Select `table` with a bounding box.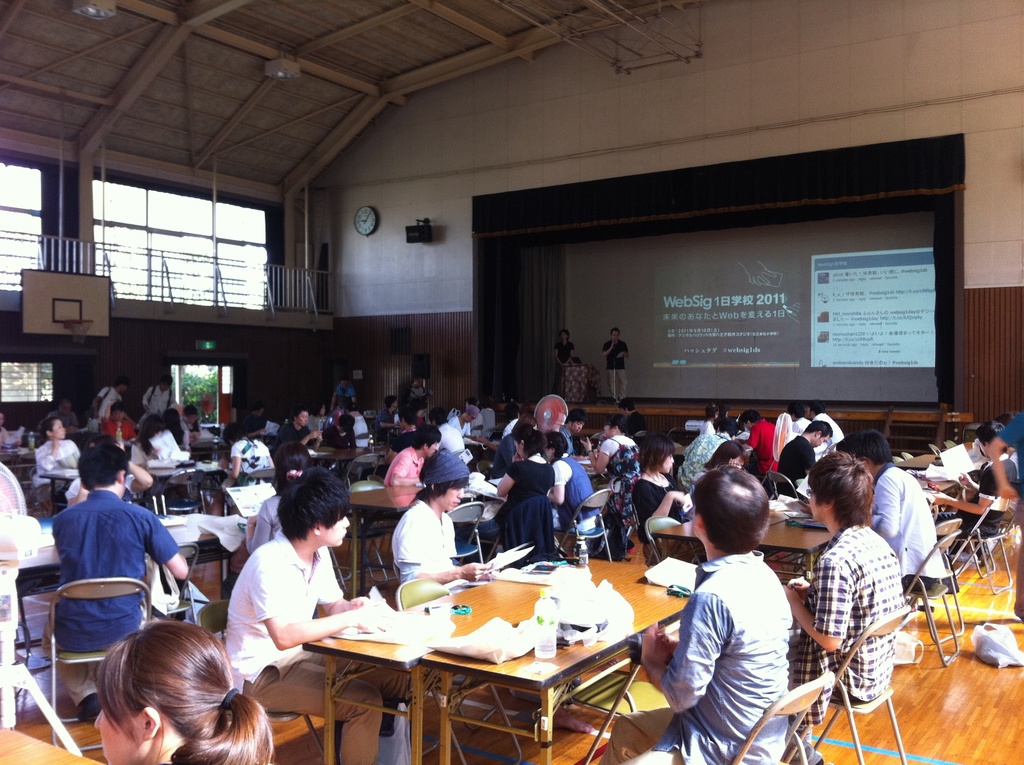
x1=0, y1=722, x2=100, y2=764.
